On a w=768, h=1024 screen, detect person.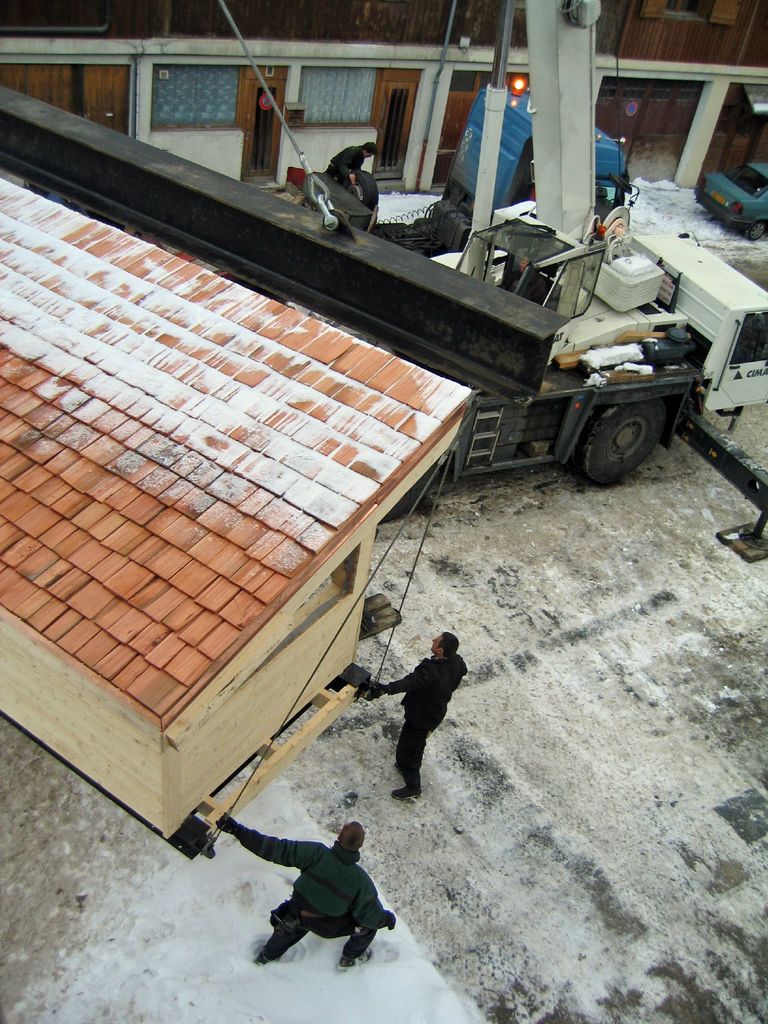
locate(360, 627, 466, 801).
